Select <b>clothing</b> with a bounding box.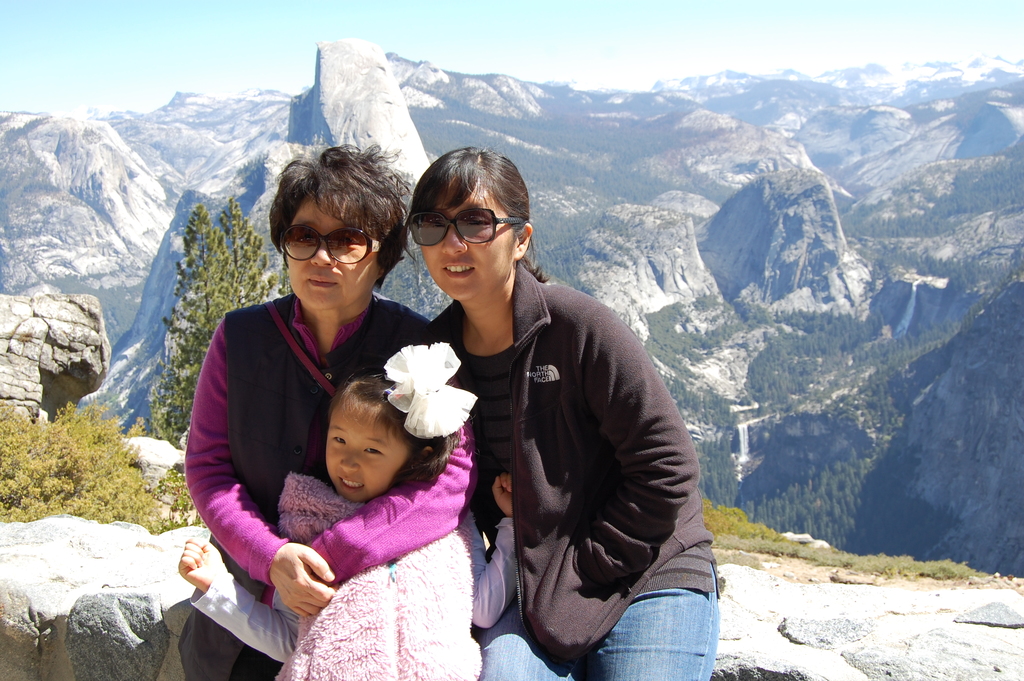
[186,291,481,680].
